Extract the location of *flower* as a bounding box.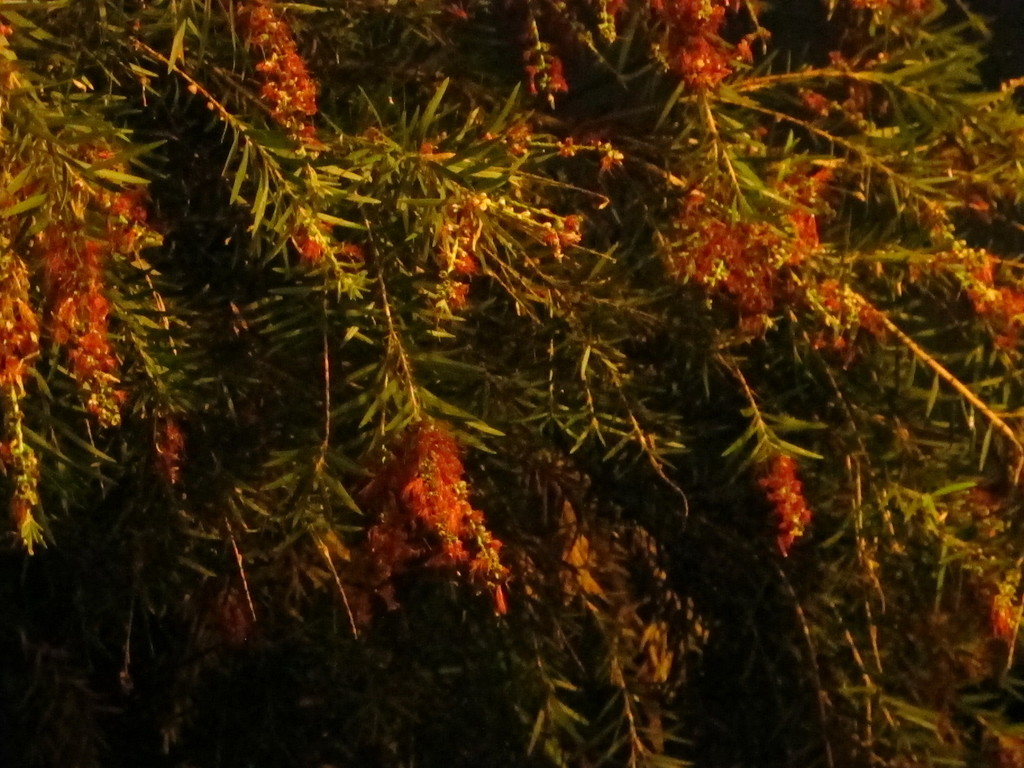
bbox(292, 218, 355, 276).
